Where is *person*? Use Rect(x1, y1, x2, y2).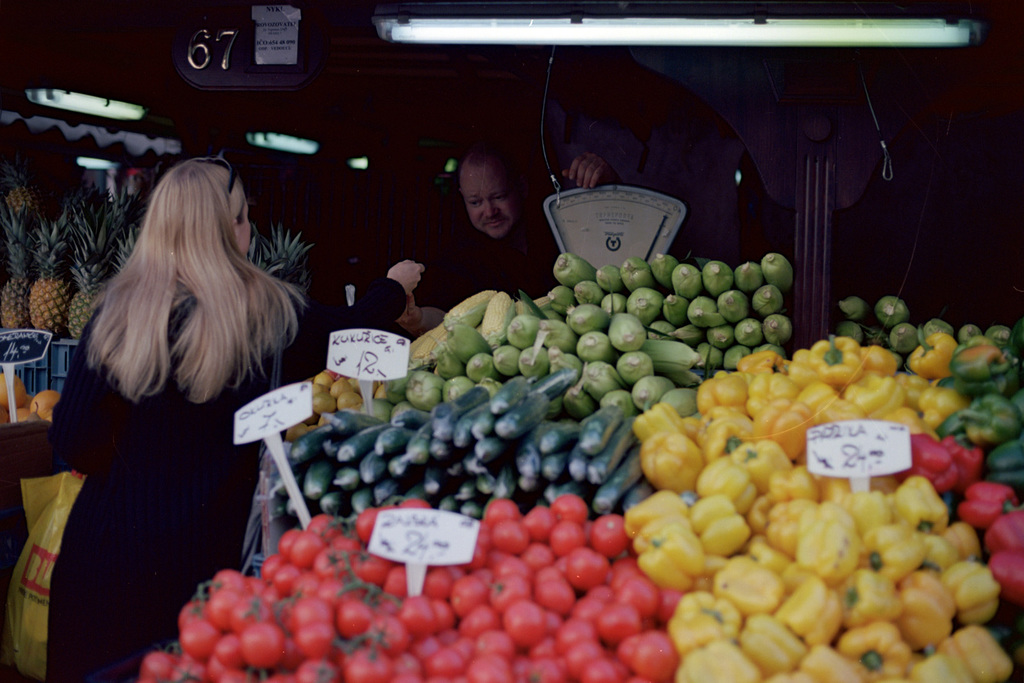
Rect(47, 159, 429, 682).
